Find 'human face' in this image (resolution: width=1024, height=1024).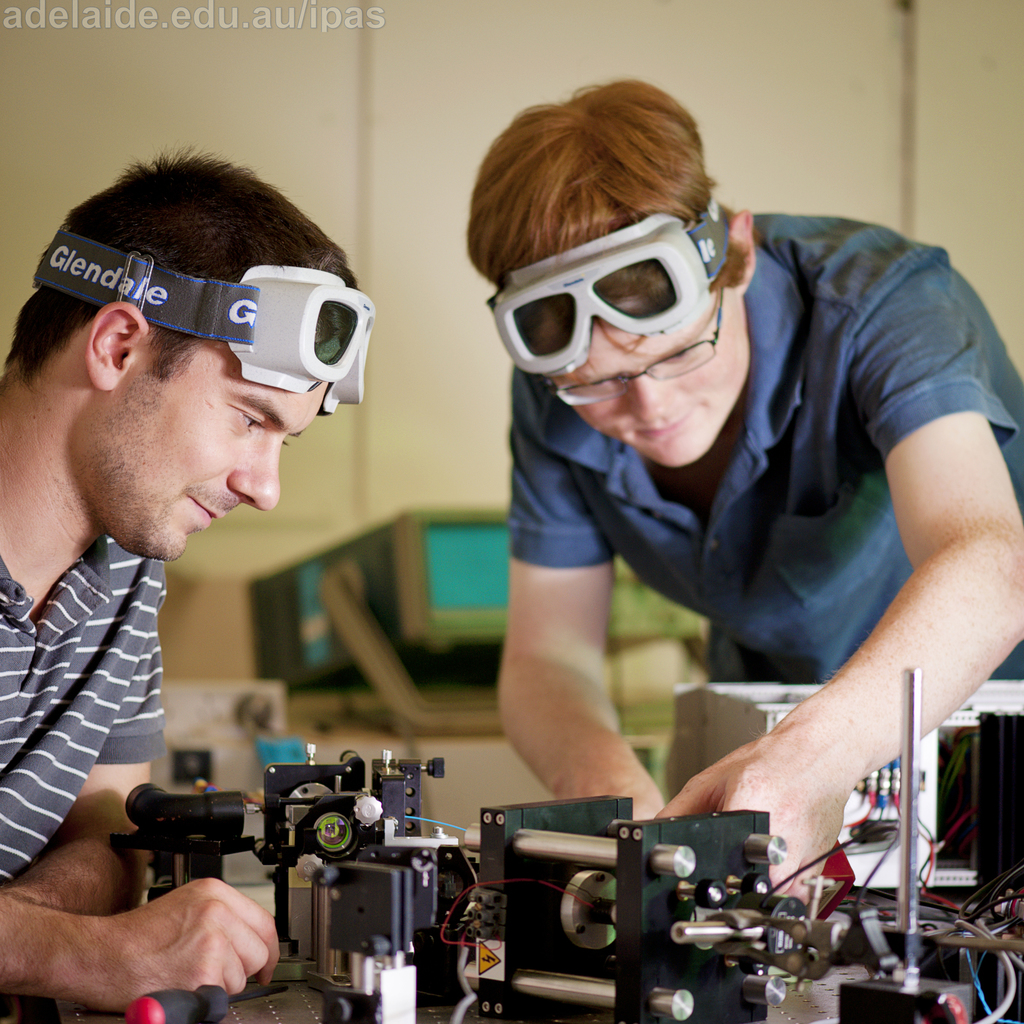
(550, 305, 739, 468).
